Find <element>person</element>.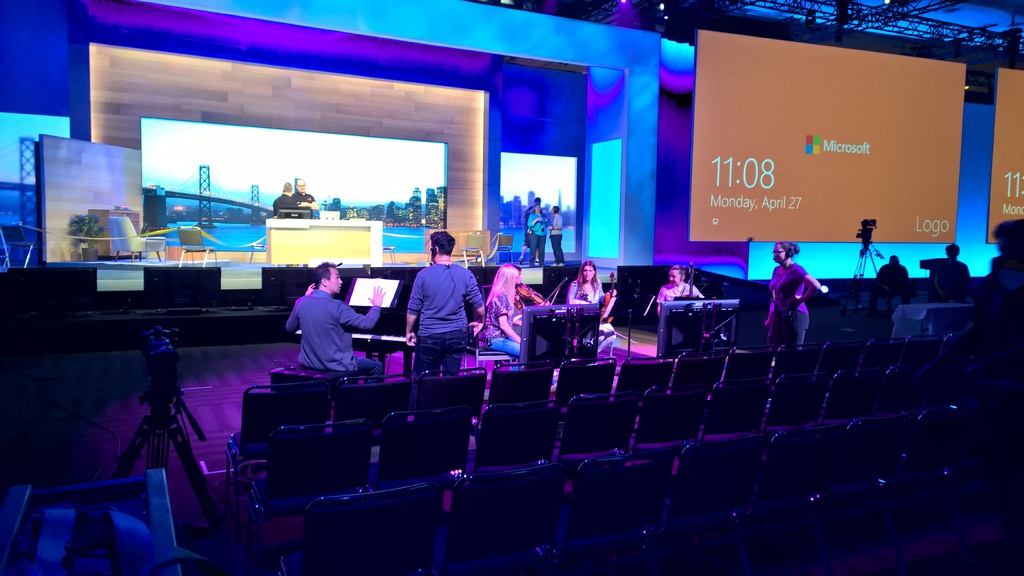
<region>485, 259, 524, 365</region>.
